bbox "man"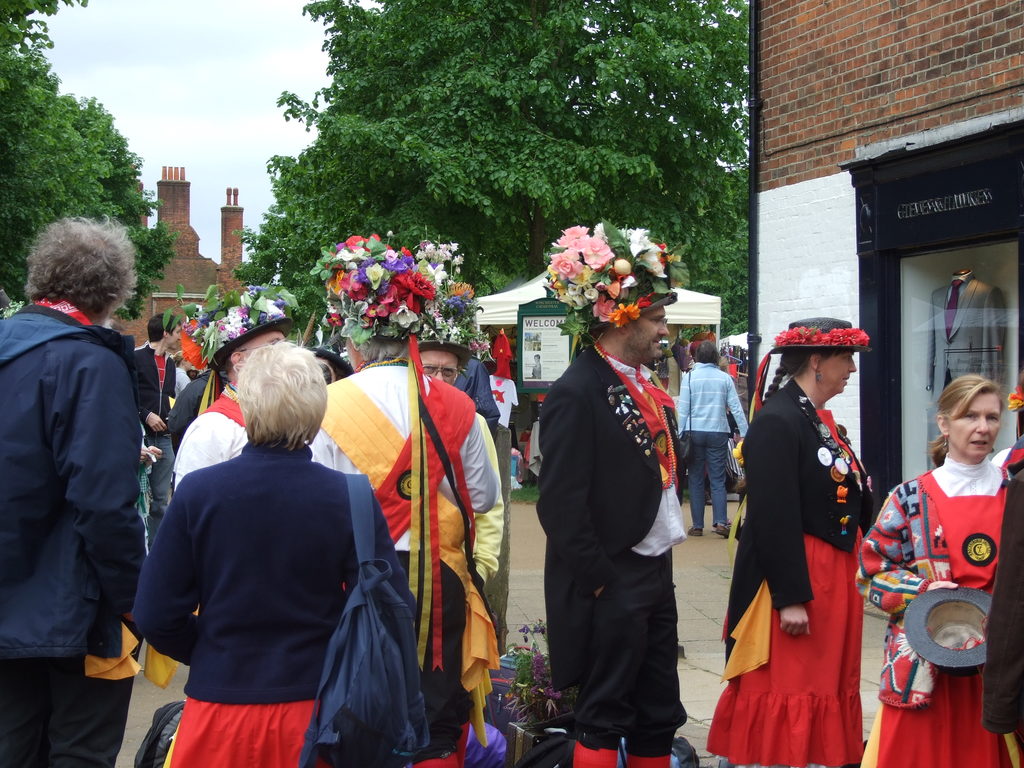
BBox(411, 314, 505, 766)
